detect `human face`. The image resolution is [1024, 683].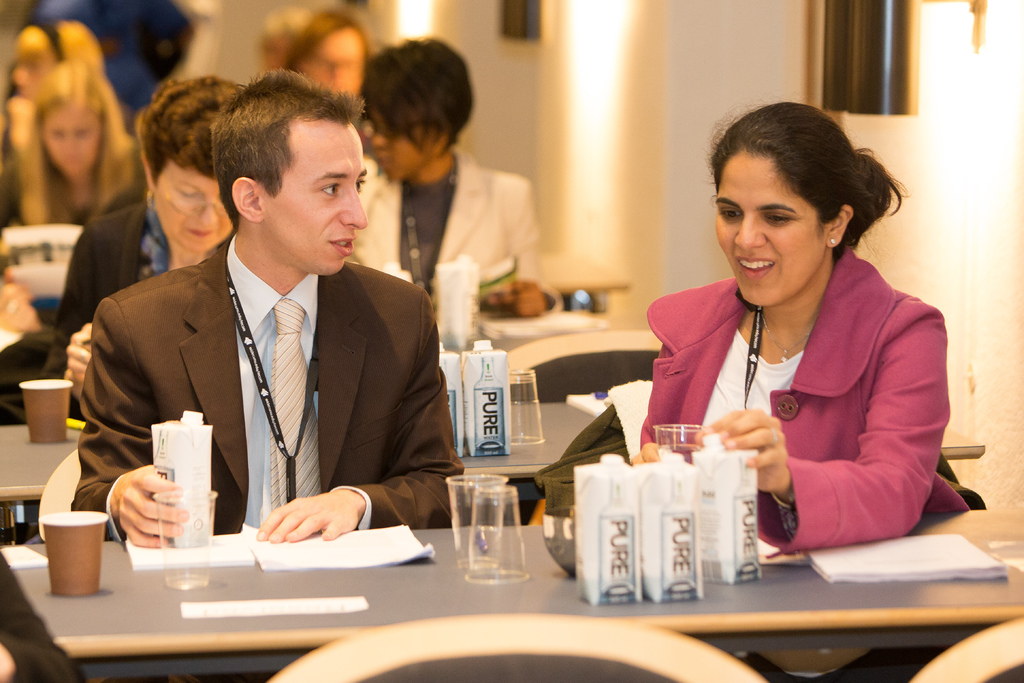
l=47, t=99, r=99, b=165.
